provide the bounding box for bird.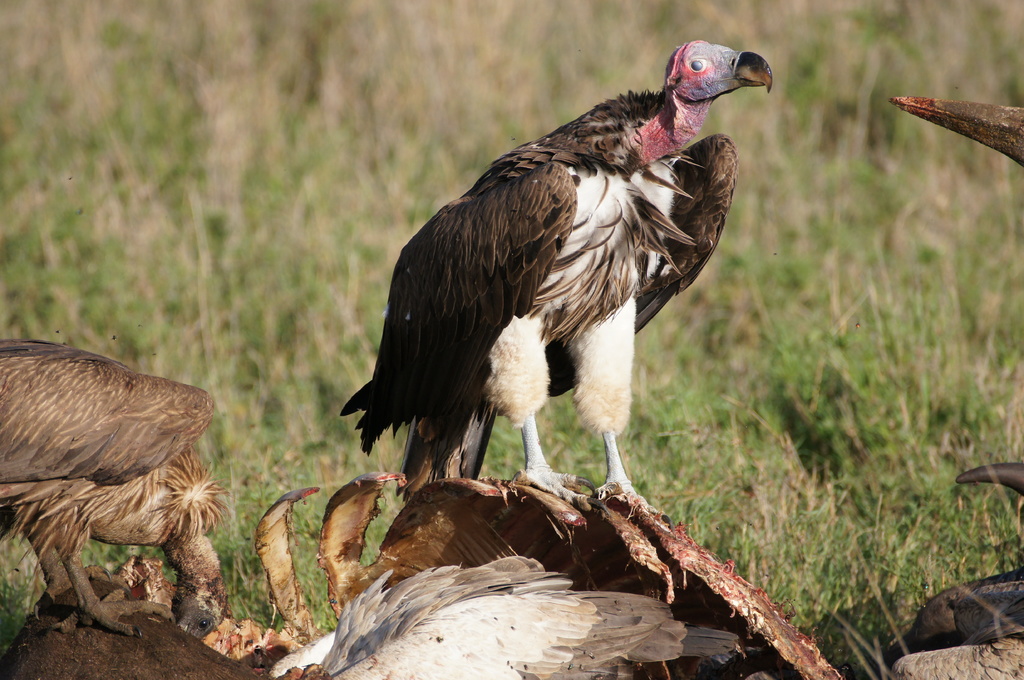
0 332 232 647.
